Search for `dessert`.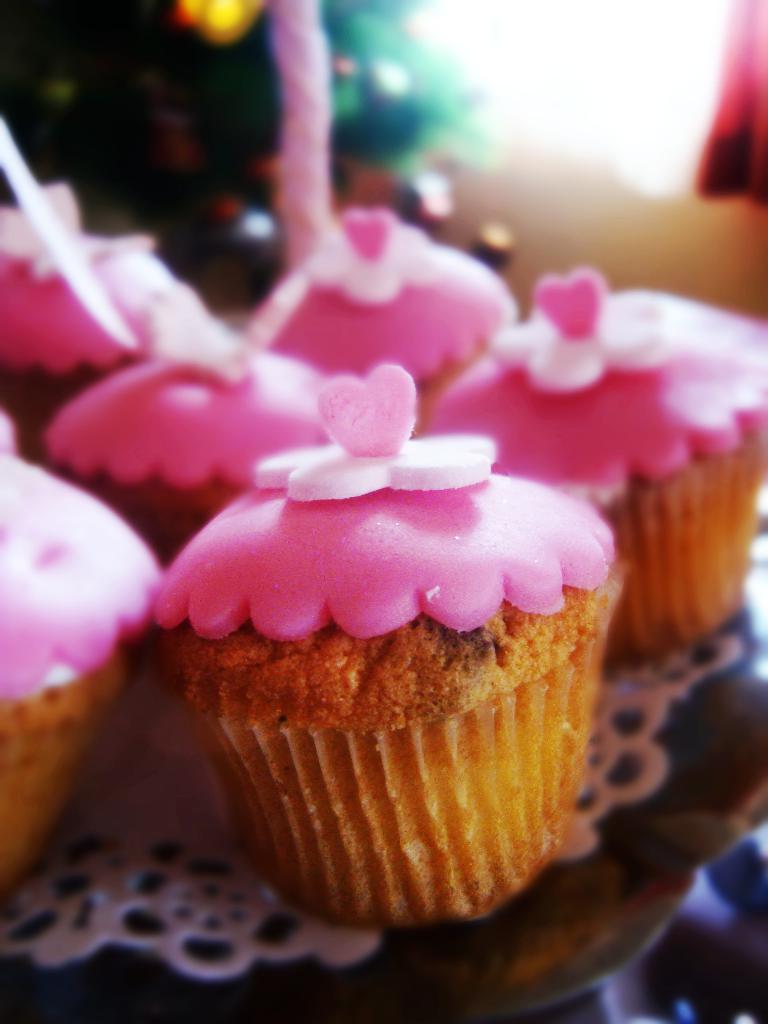
Found at {"x1": 425, "y1": 278, "x2": 767, "y2": 662}.
